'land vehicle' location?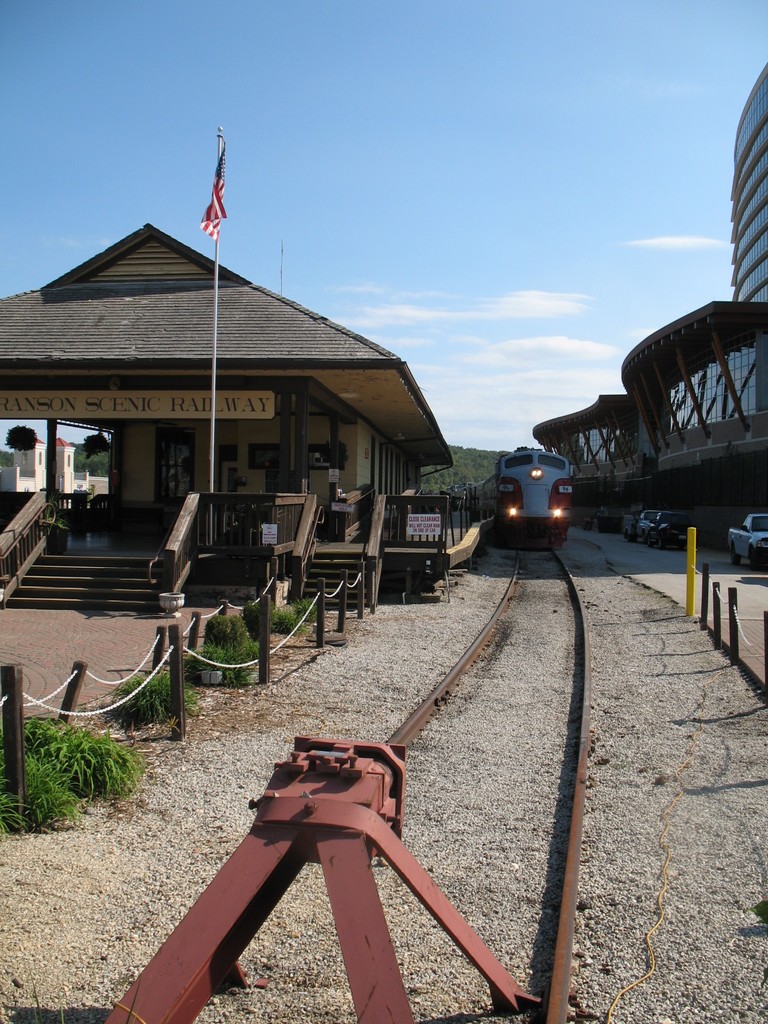
622:512:660:541
